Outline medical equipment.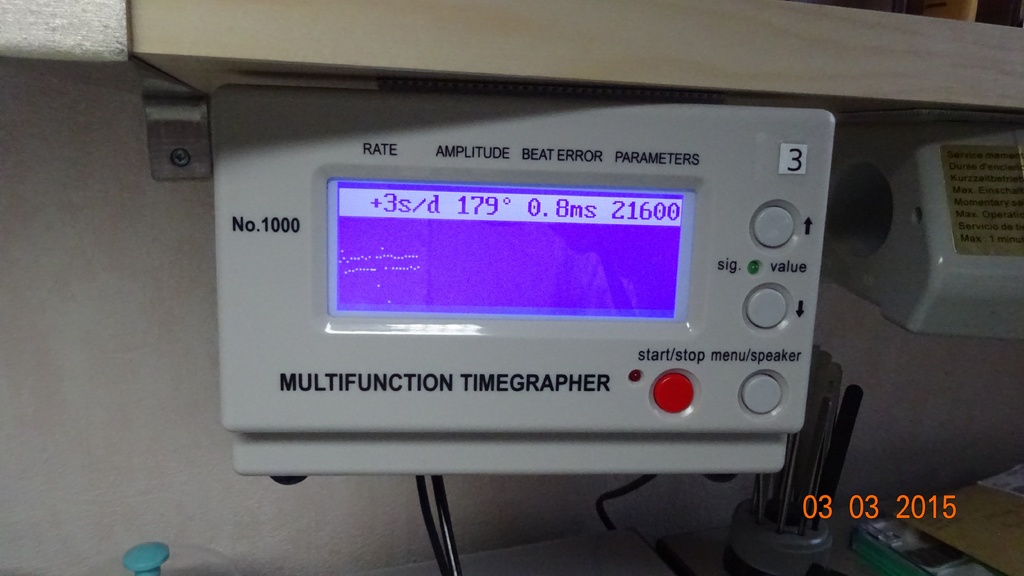
Outline: 165,20,968,523.
